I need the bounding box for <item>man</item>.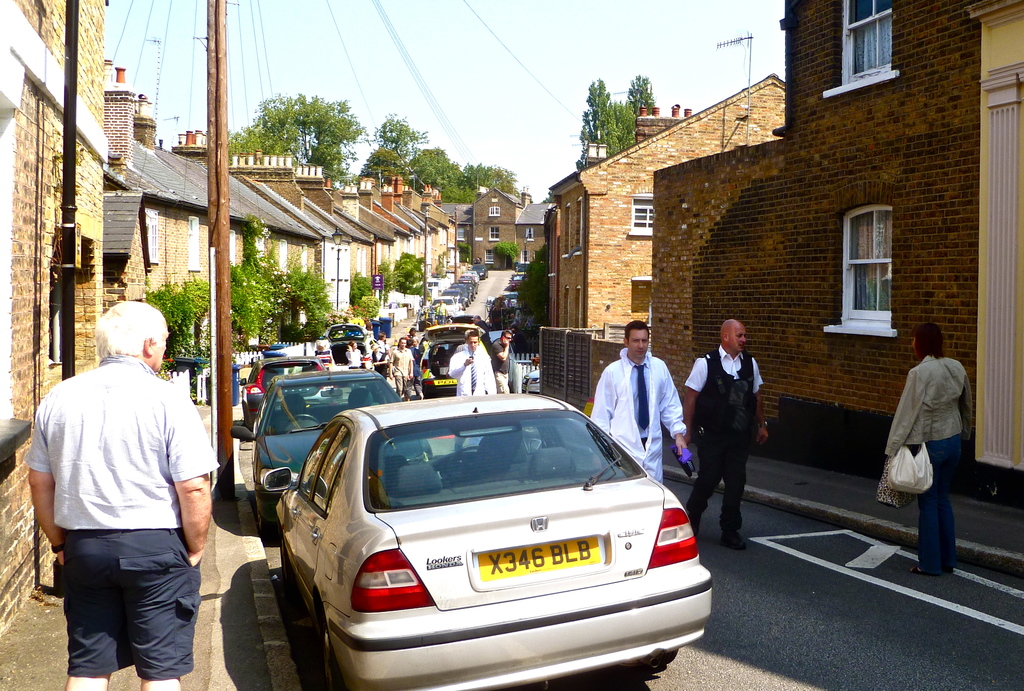
Here it is: box=[591, 319, 692, 482].
